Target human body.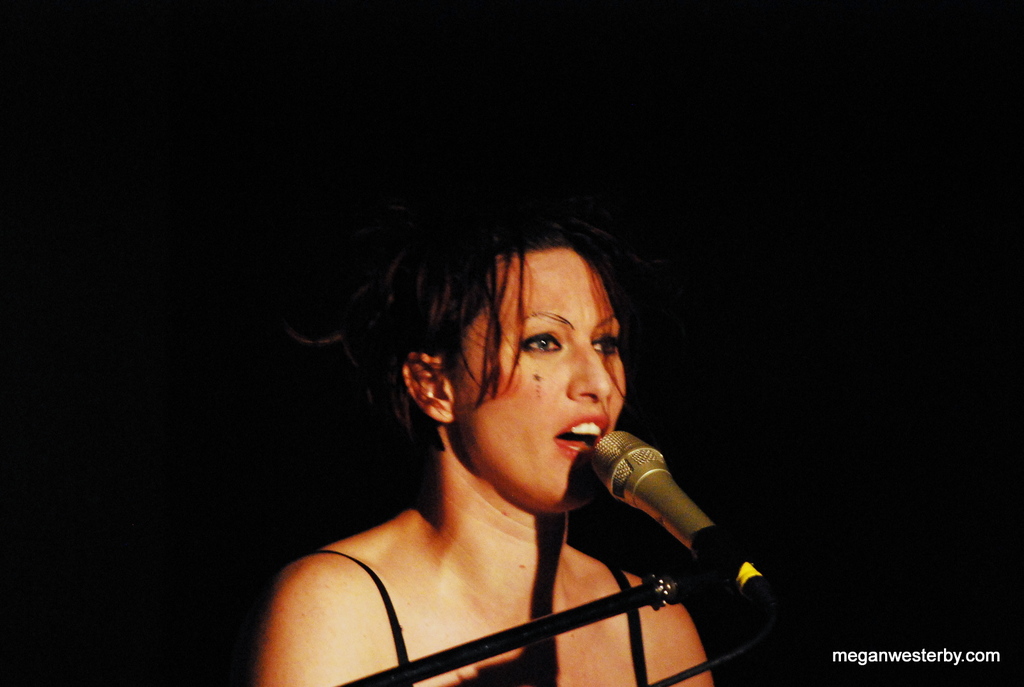
Target region: pyautogui.locateOnScreen(234, 157, 741, 670).
